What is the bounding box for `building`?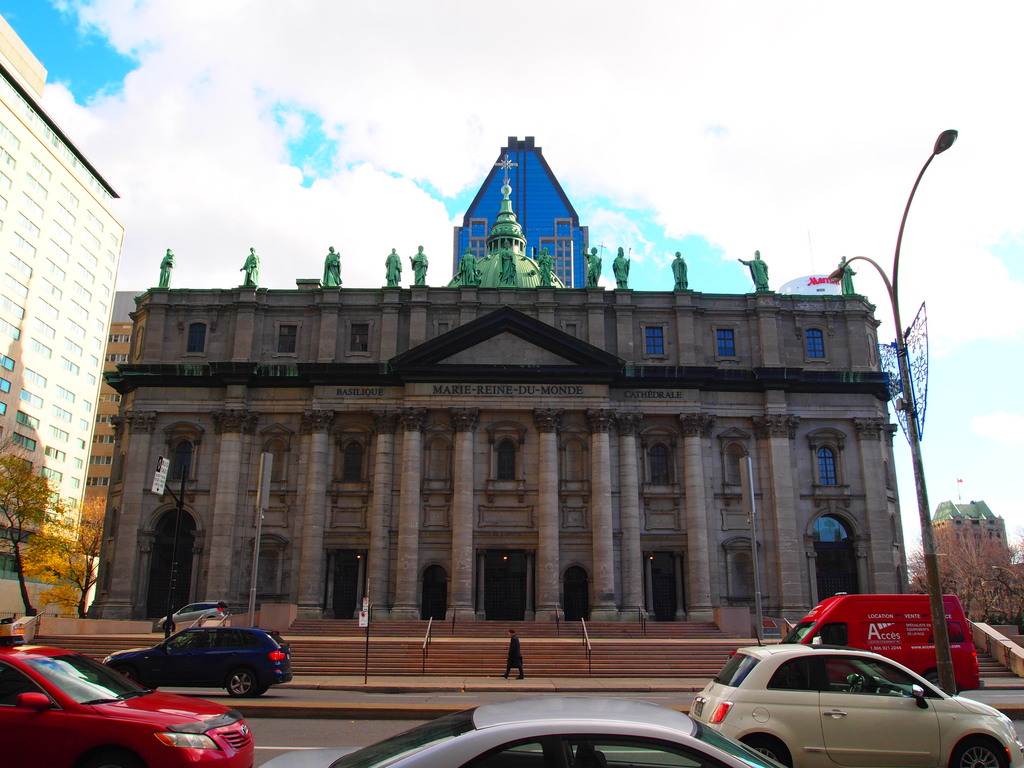
bbox=[933, 479, 1010, 566].
